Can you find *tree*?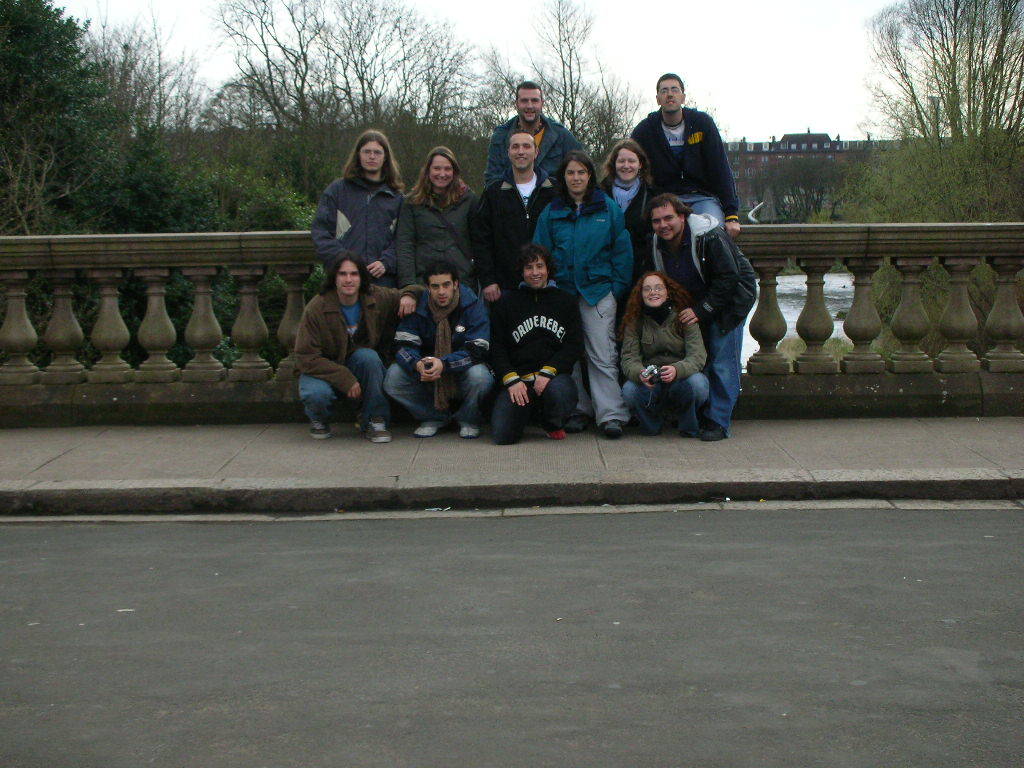
Yes, bounding box: [586,59,643,172].
